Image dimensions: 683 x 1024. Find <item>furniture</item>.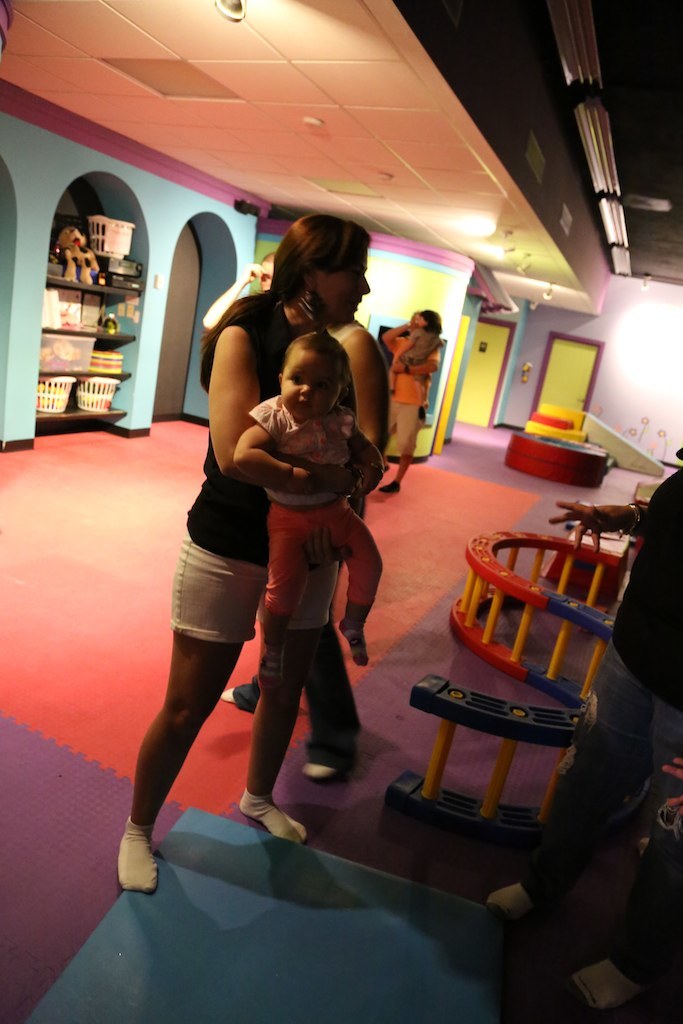
bbox(506, 433, 609, 488).
